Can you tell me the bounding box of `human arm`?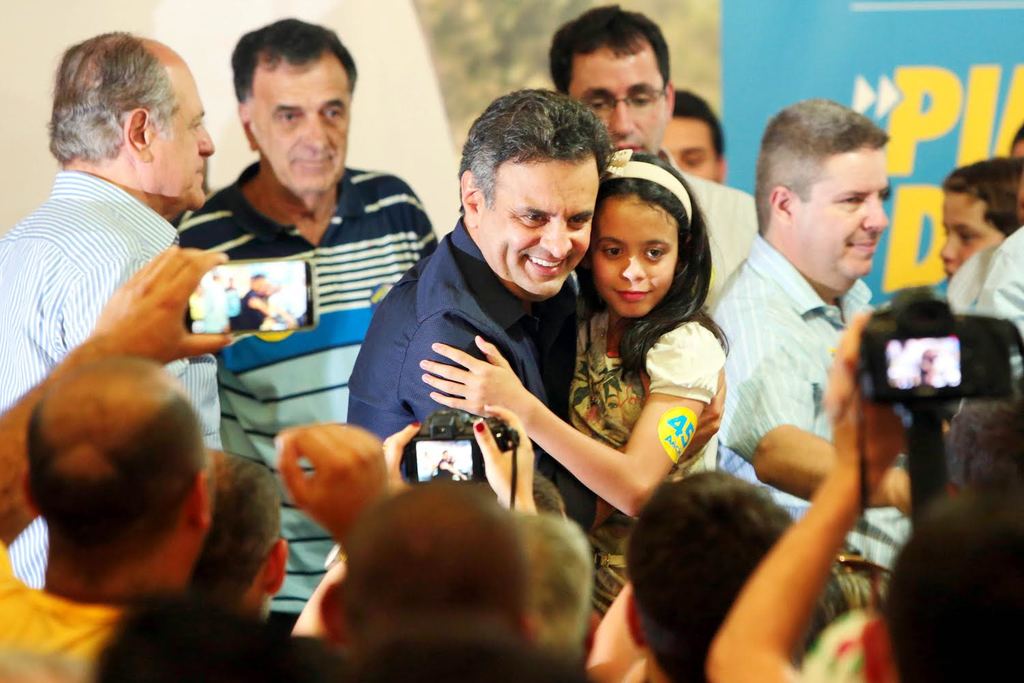
box(290, 418, 427, 657).
